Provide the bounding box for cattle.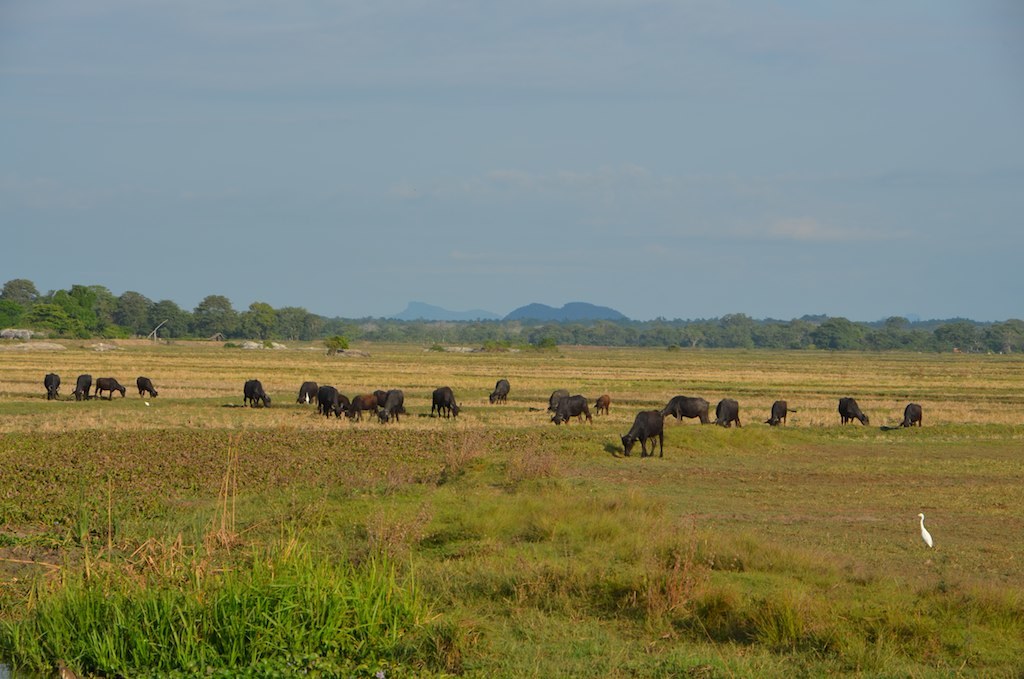
pyautogui.locateOnScreen(298, 382, 316, 403).
